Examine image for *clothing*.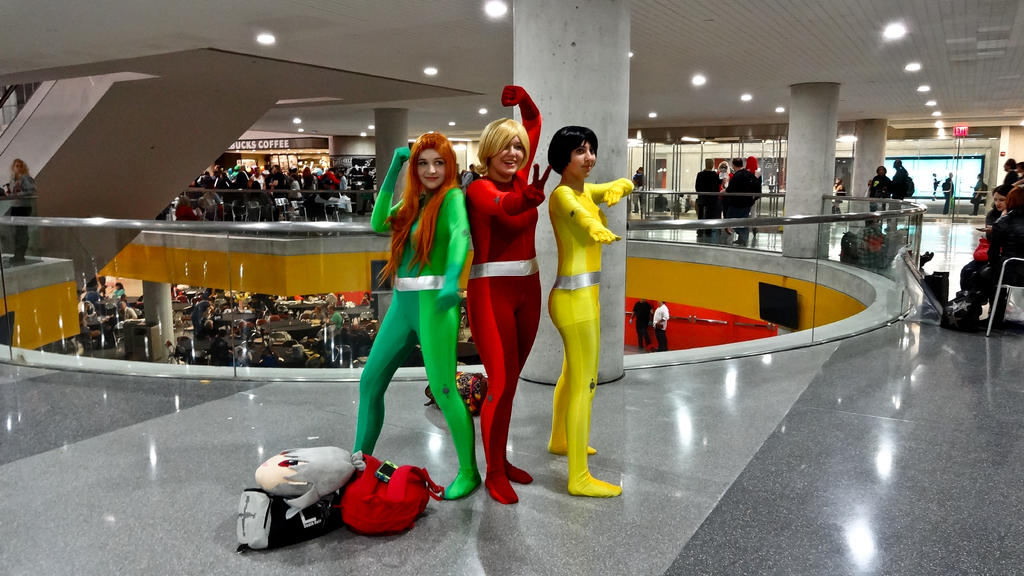
Examination result: (left=311, top=173, right=337, bottom=199).
